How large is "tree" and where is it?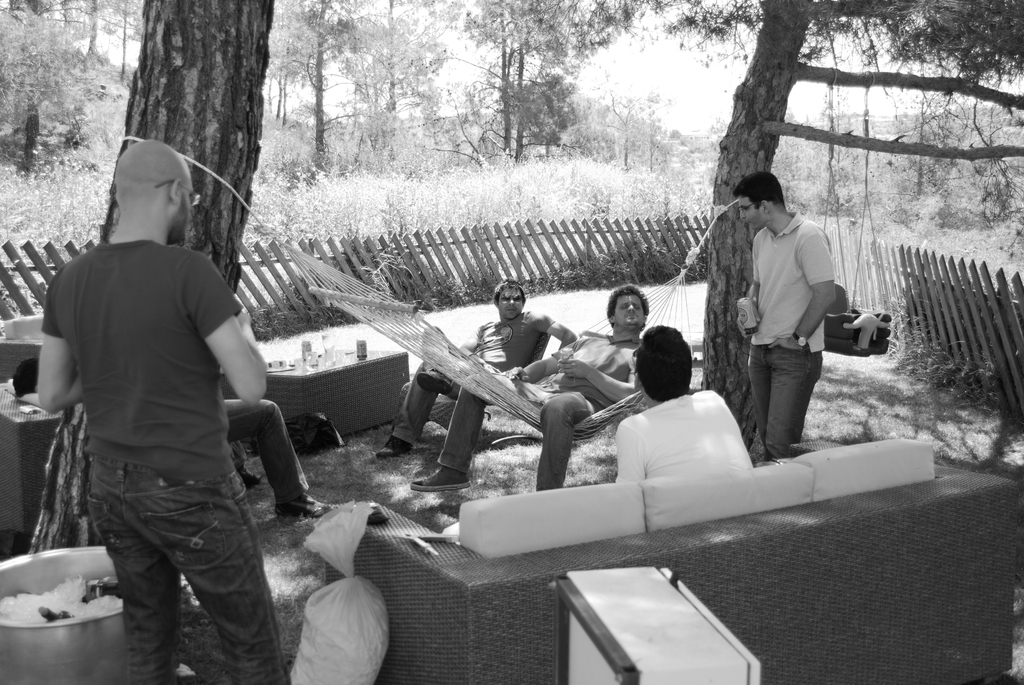
Bounding box: bbox=(0, 0, 97, 167).
